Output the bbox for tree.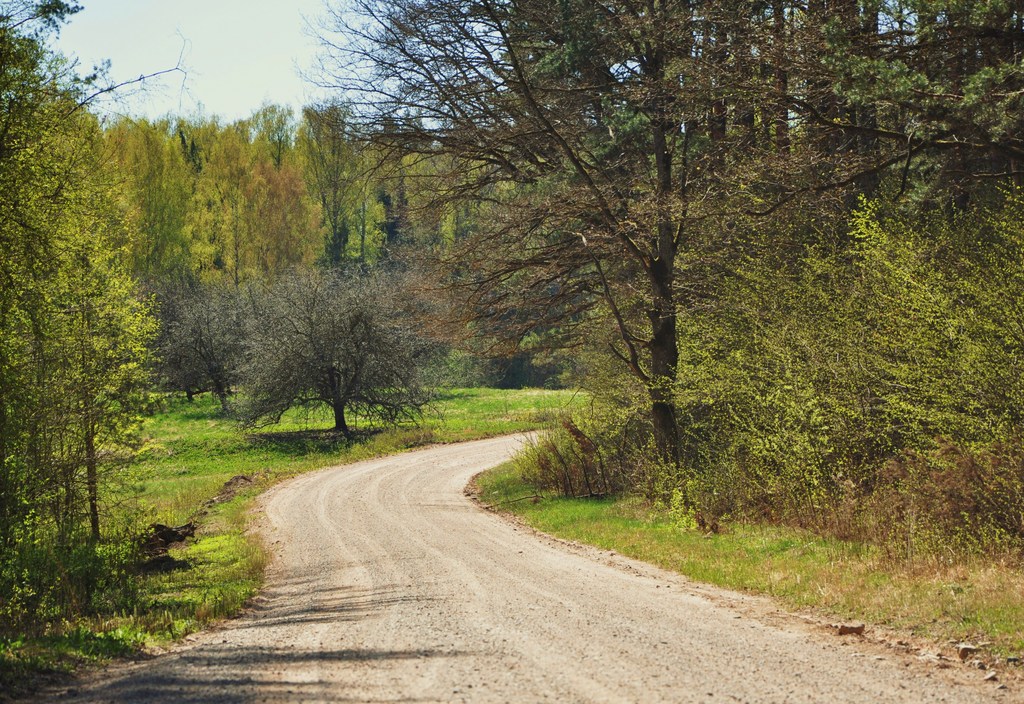
detection(243, 95, 333, 265).
